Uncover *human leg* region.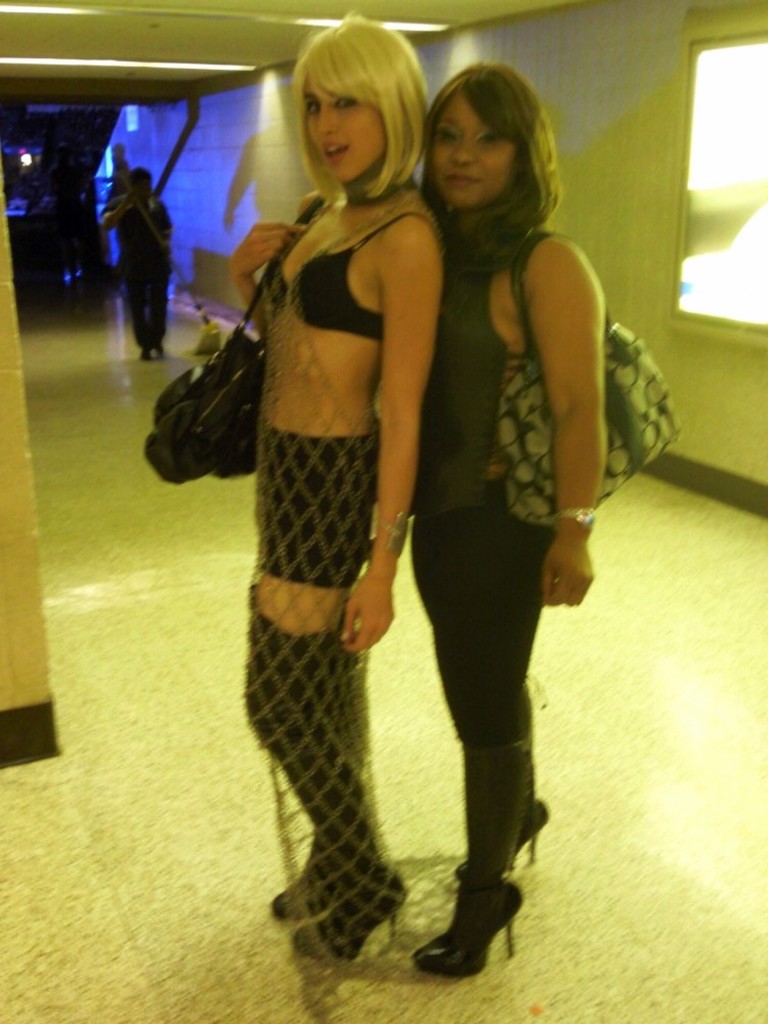
Uncovered: [x1=271, y1=671, x2=375, y2=914].
